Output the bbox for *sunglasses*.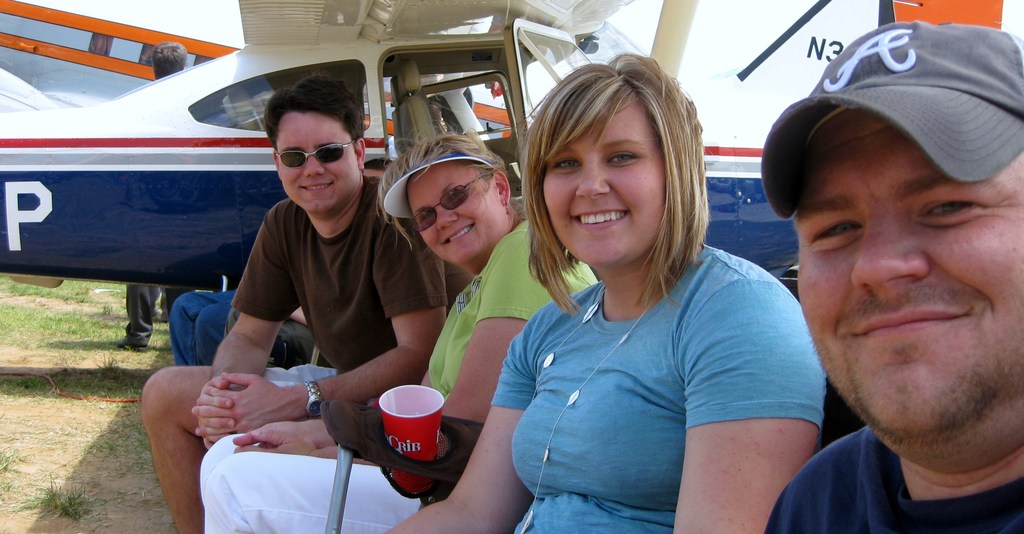
(x1=410, y1=172, x2=489, y2=233).
